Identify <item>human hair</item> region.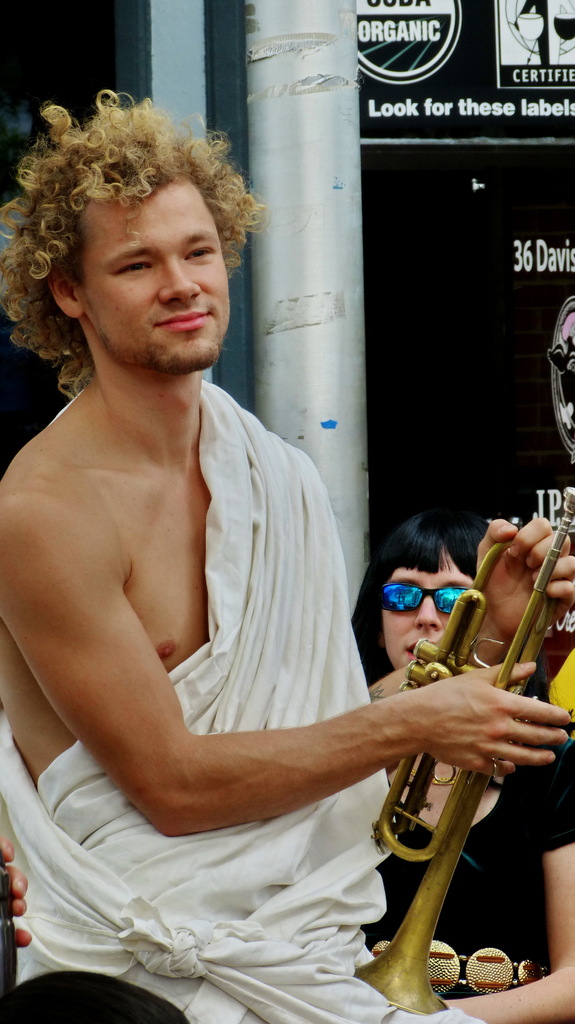
Region: bbox=[376, 504, 486, 585].
